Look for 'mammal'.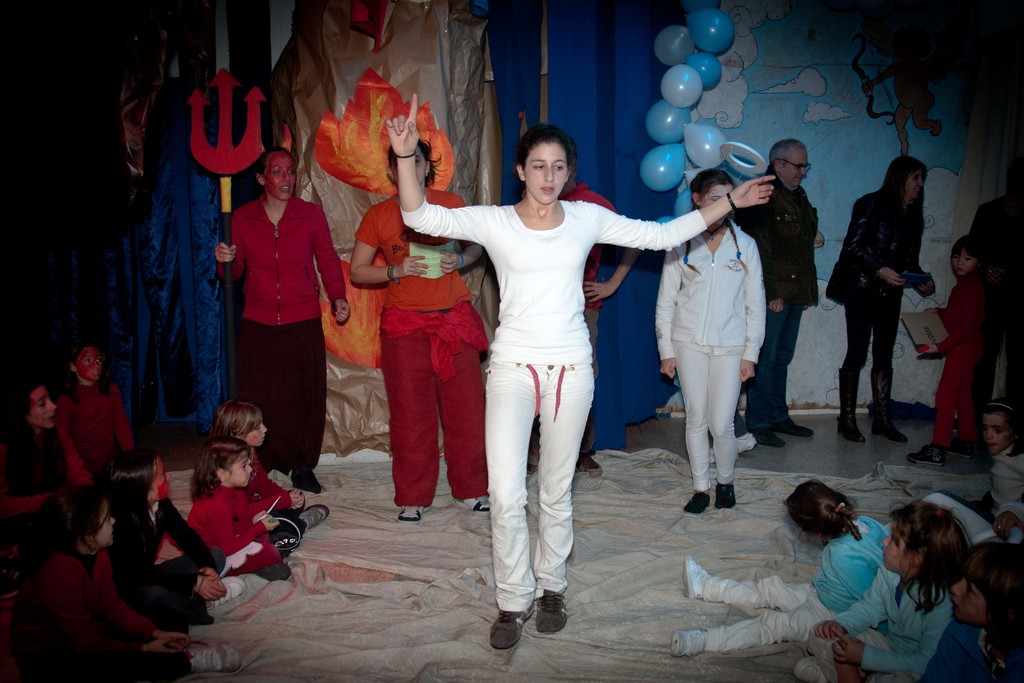
Found: BBox(840, 151, 938, 445).
